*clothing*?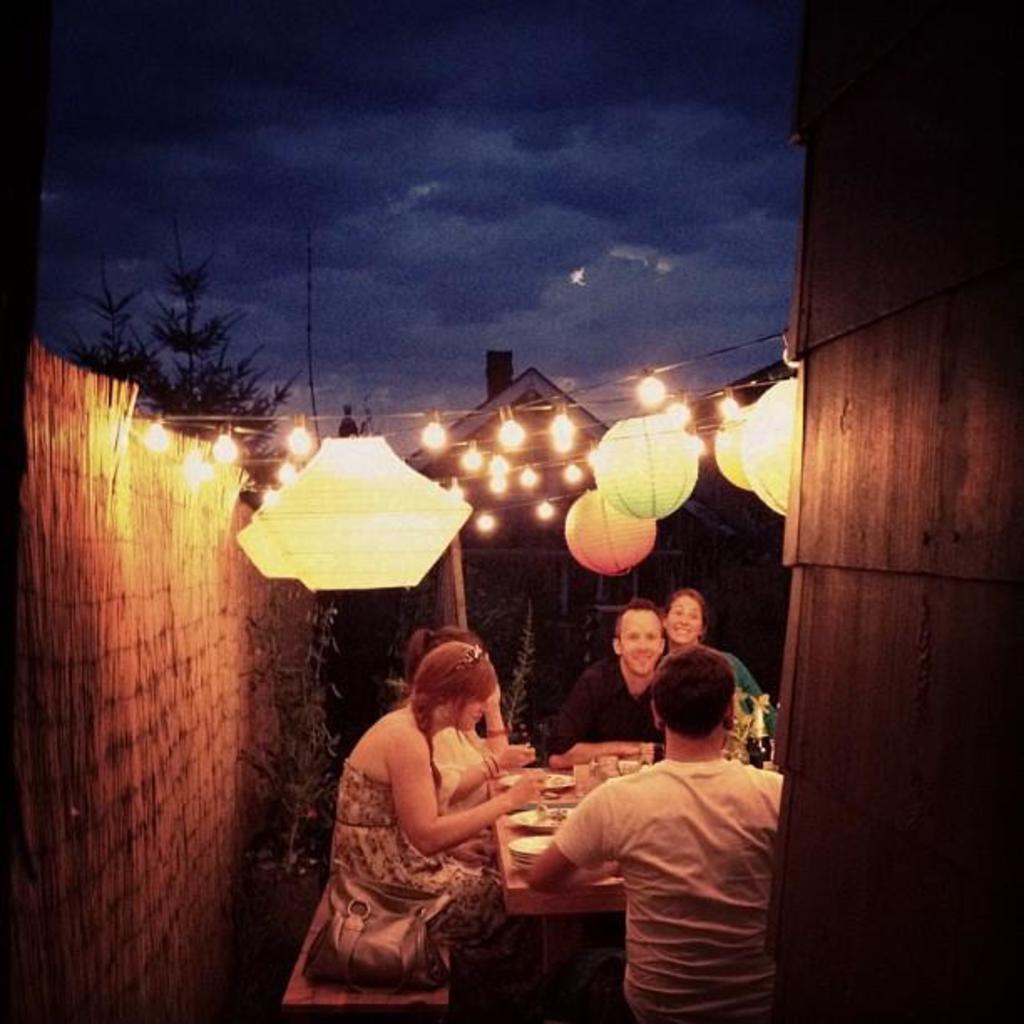
(530,643,656,748)
